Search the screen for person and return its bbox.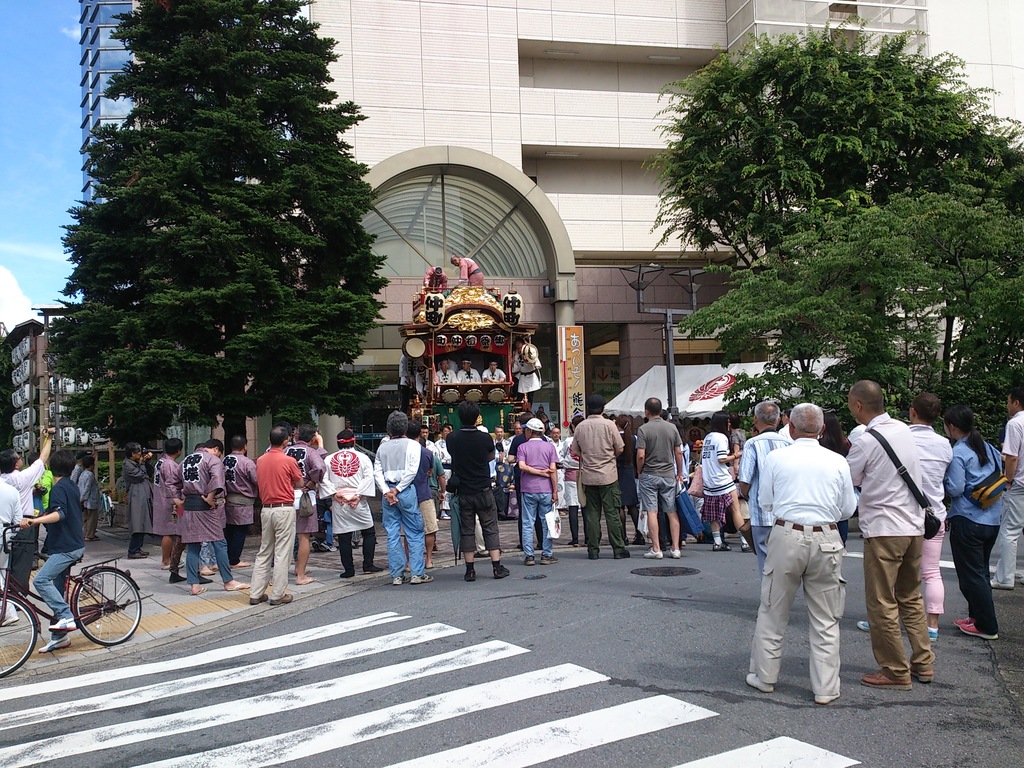
Found: box(435, 424, 454, 521).
